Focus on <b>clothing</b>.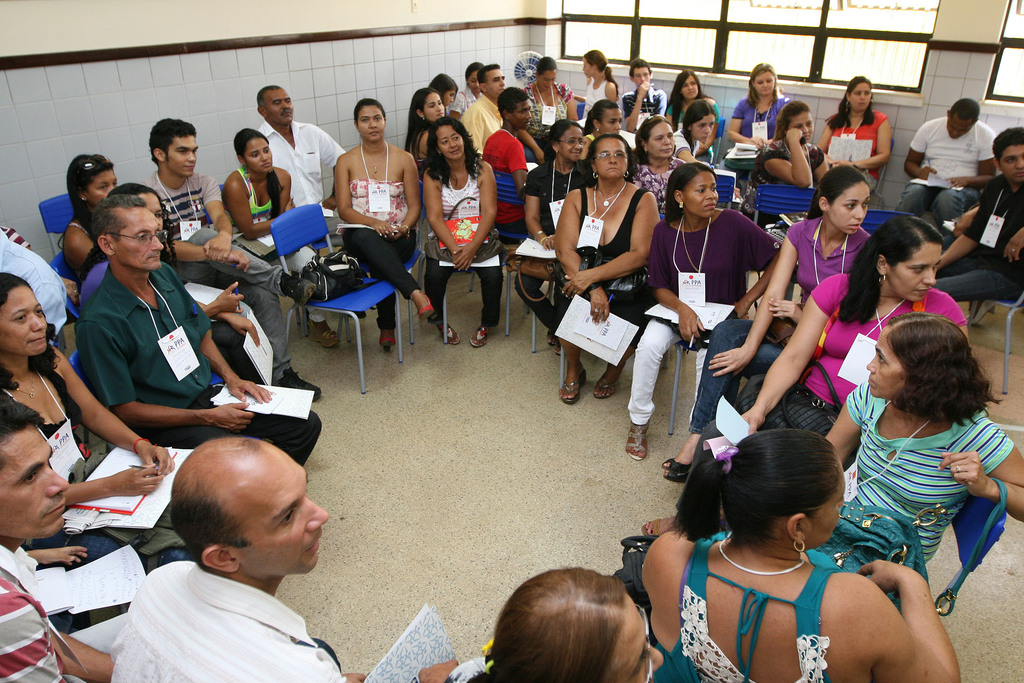
Focused at x1=678 y1=128 x2=717 y2=155.
